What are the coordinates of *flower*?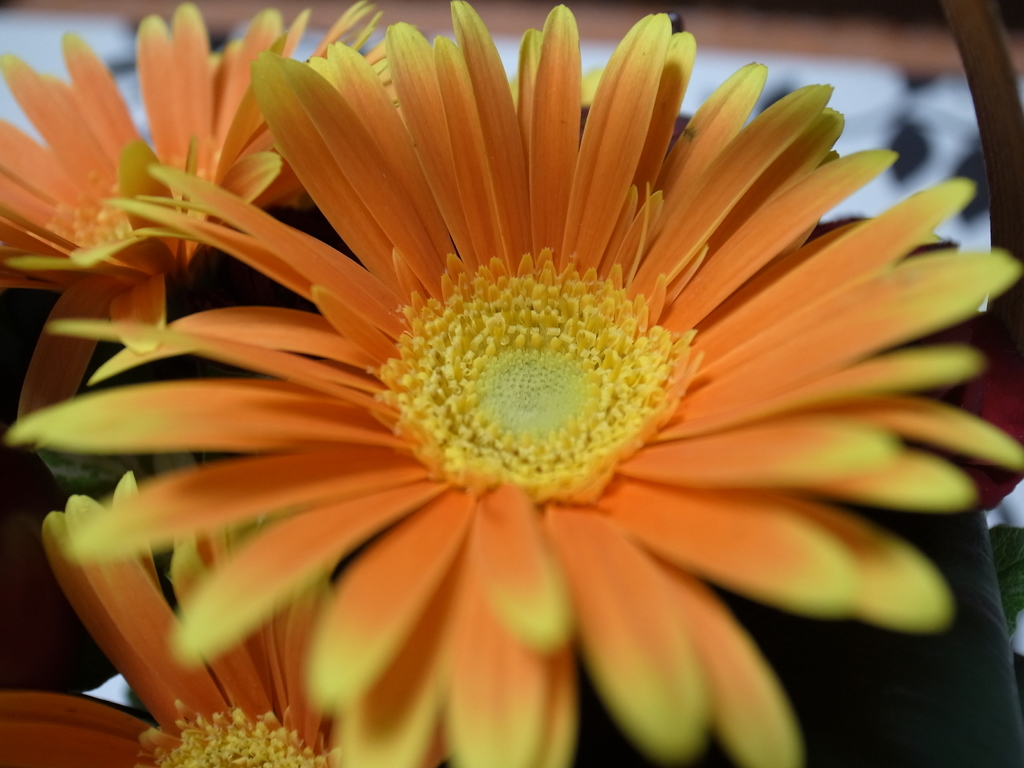
box(29, 8, 1011, 740).
